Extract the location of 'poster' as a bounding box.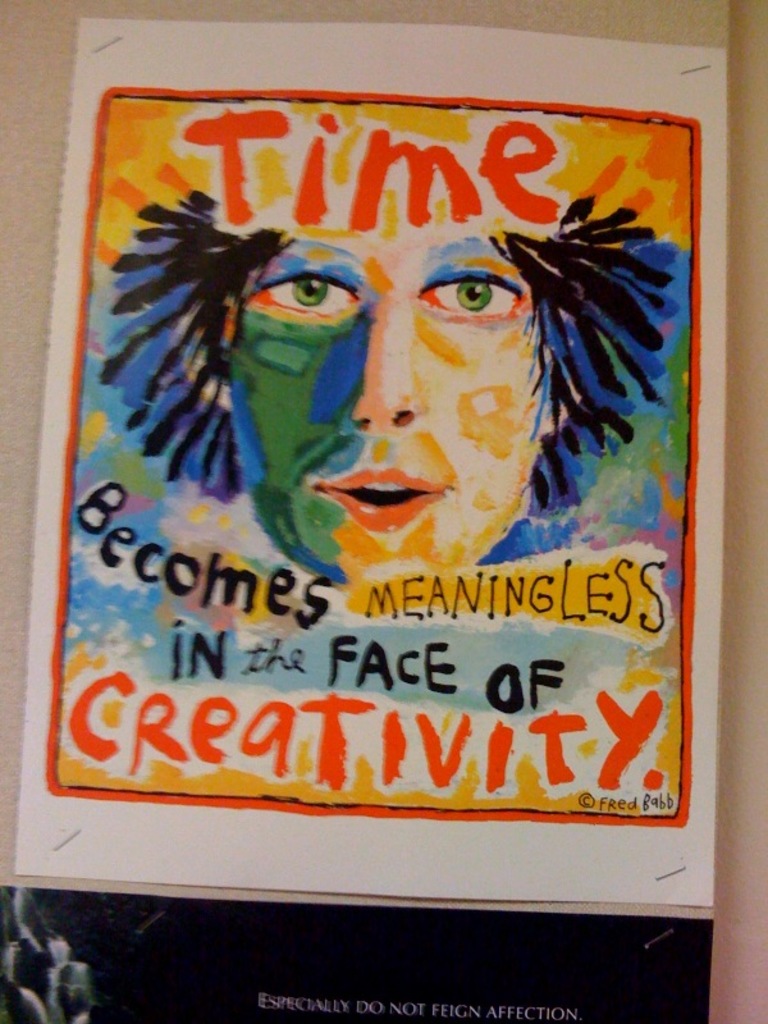
pyautogui.locateOnScreen(51, 90, 694, 827).
